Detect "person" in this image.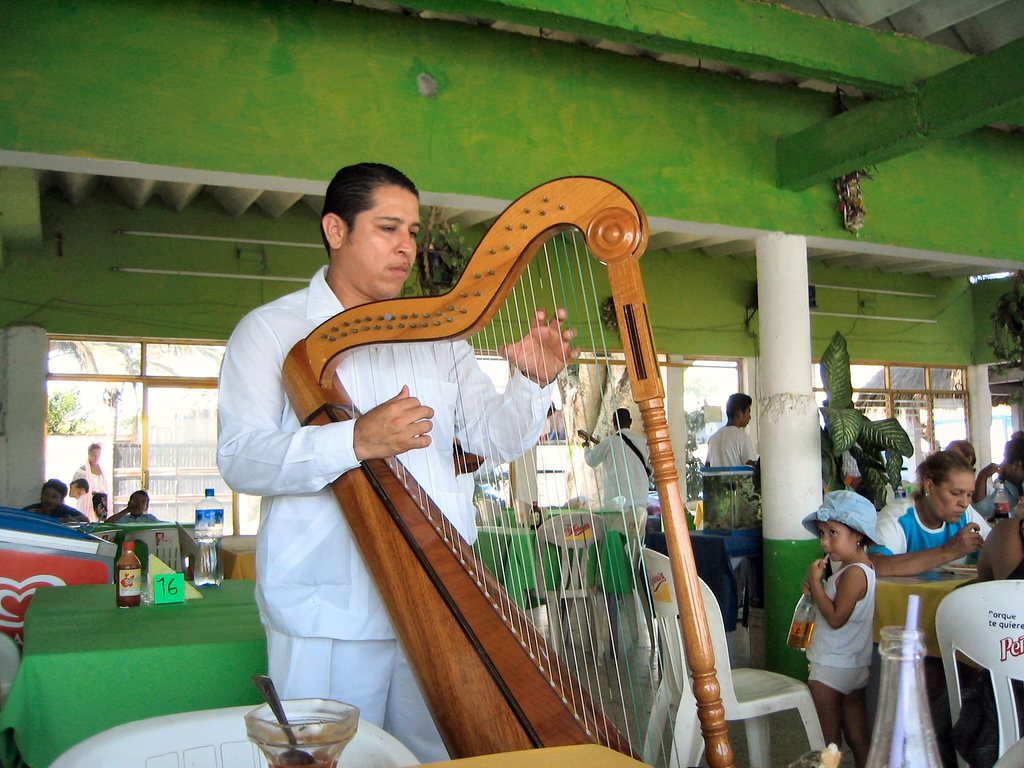
Detection: detection(700, 392, 756, 463).
